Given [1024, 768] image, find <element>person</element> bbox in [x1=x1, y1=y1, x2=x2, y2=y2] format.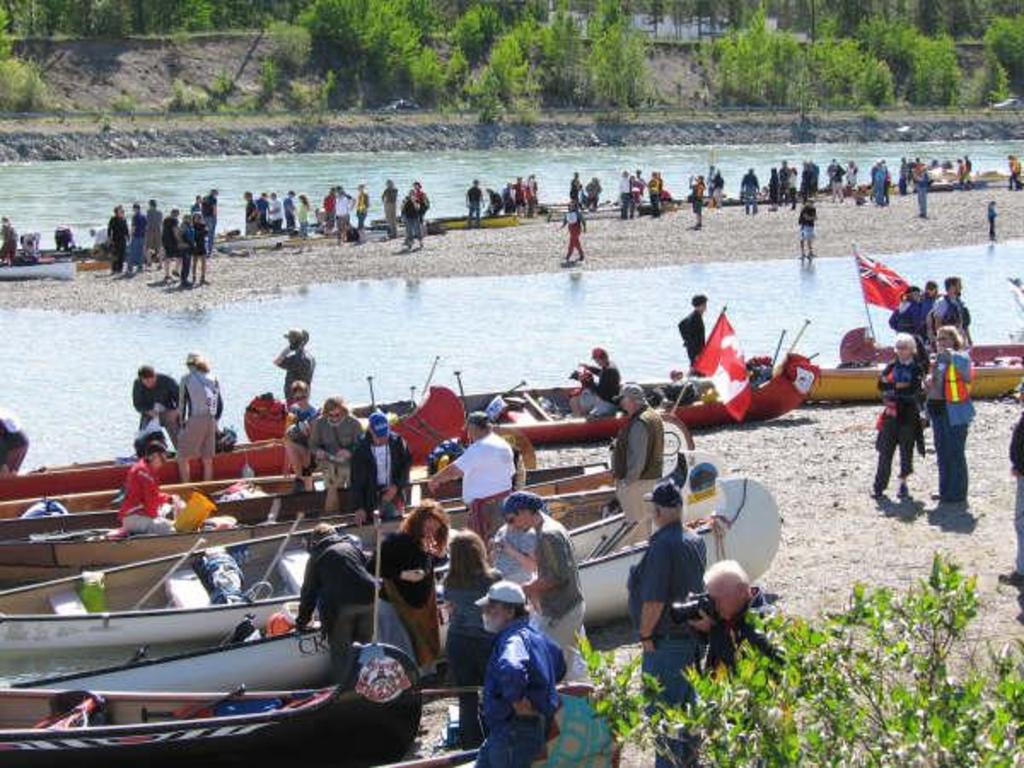
[x1=589, y1=177, x2=604, y2=210].
